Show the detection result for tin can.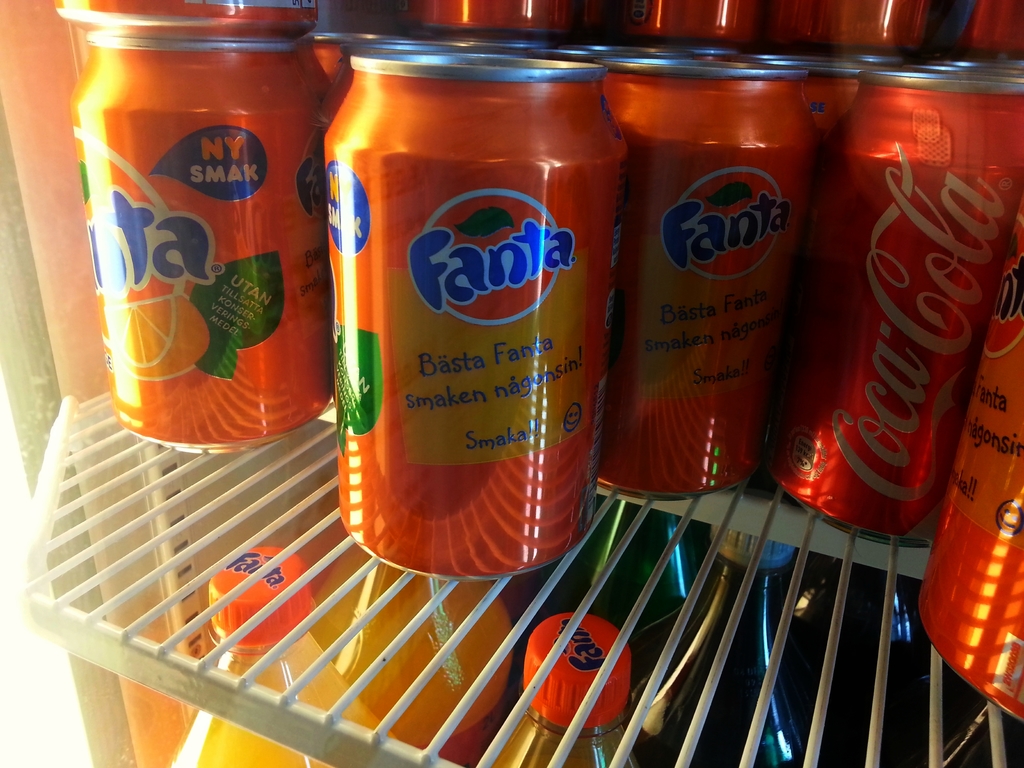
918,241,1023,728.
